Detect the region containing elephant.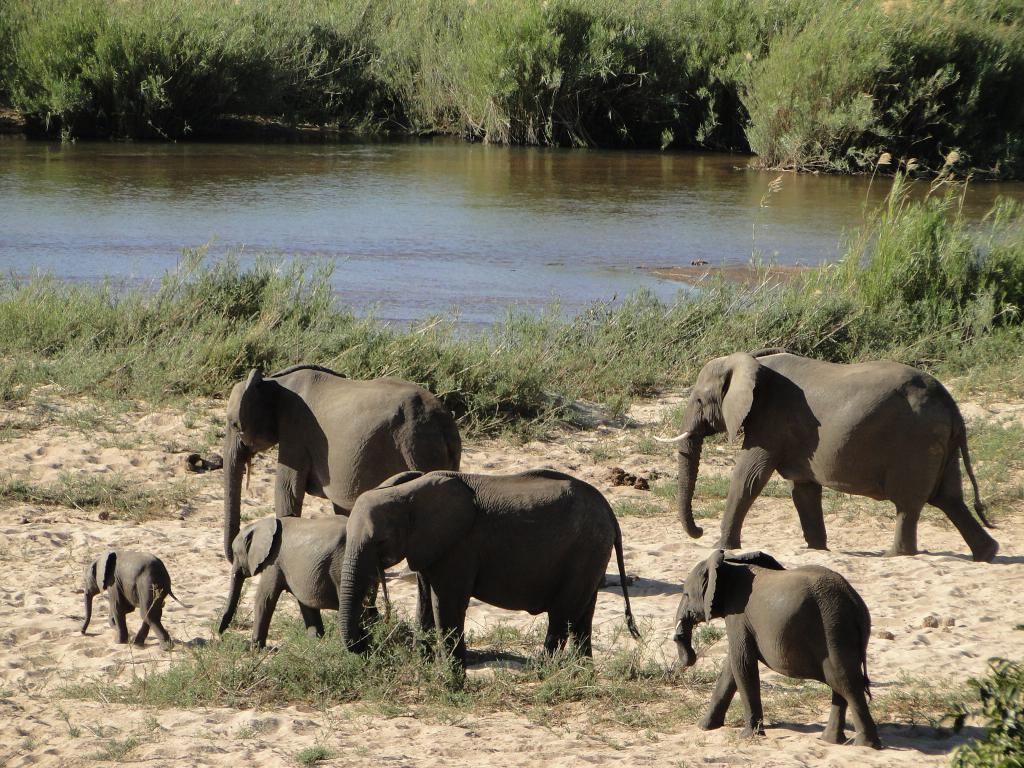
221, 362, 467, 569.
